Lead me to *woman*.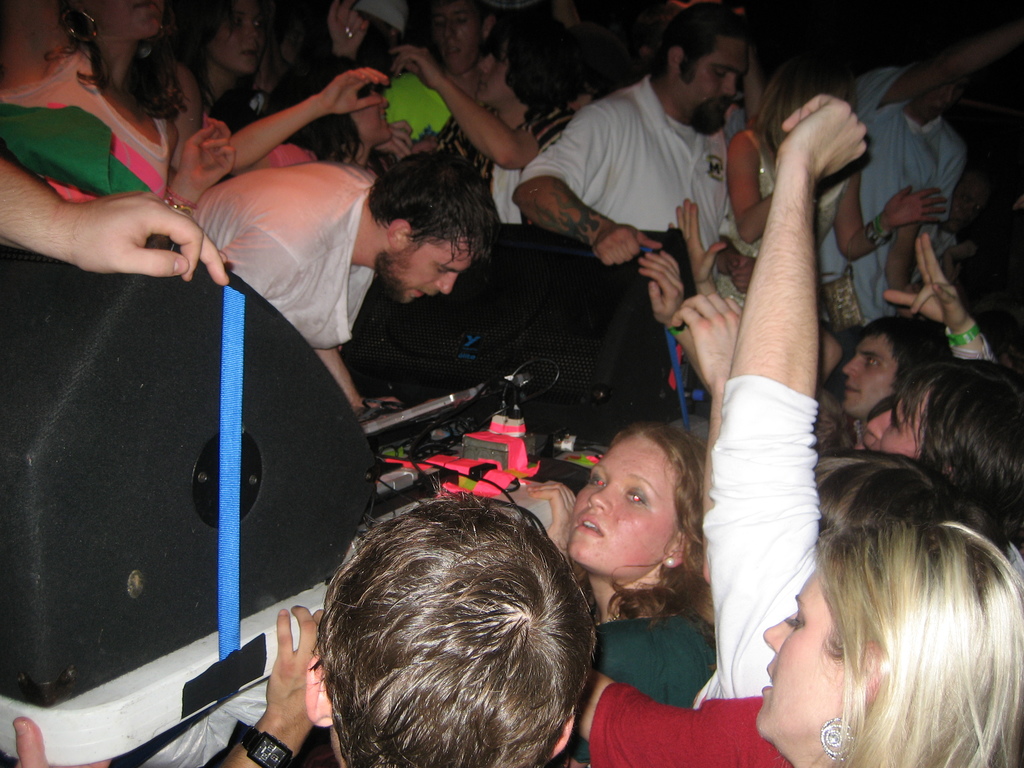
Lead to <region>545, 517, 1023, 767</region>.
